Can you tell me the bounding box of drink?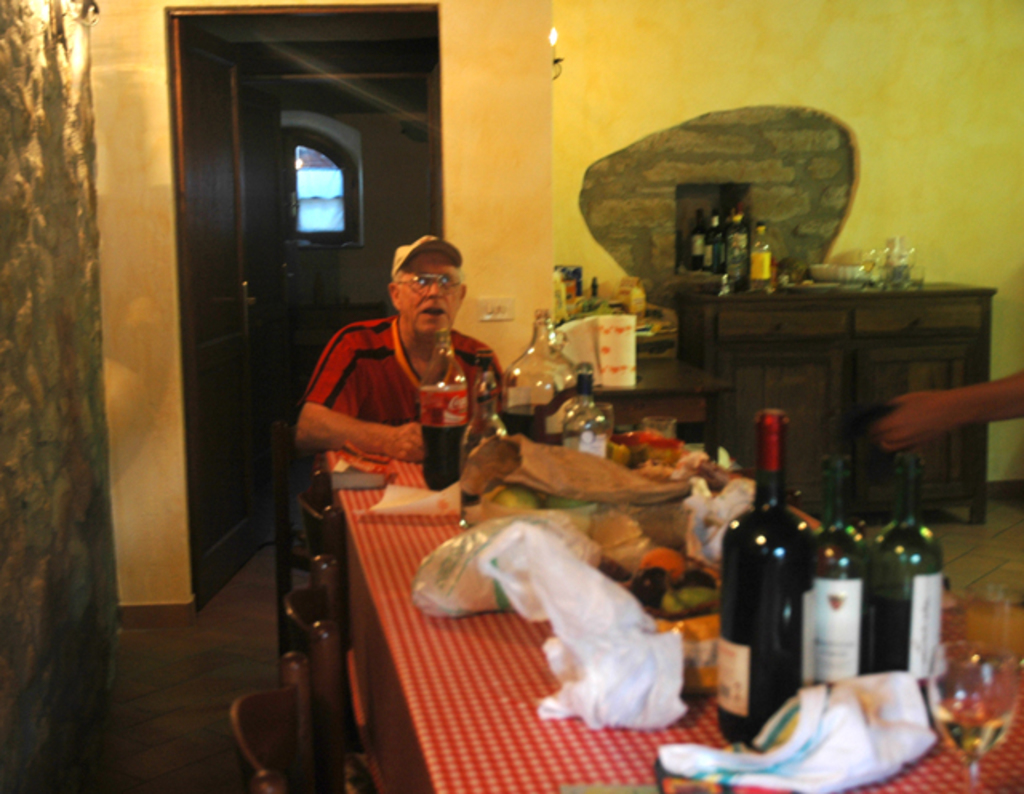
bbox=(547, 426, 621, 463).
